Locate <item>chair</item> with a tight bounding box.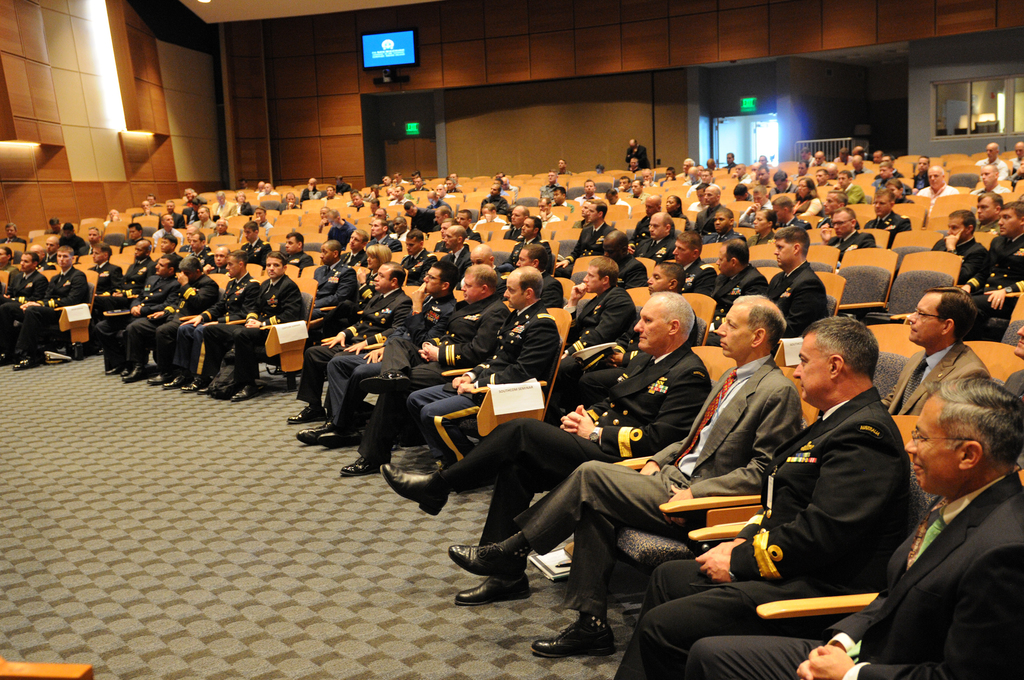
BBox(628, 284, 655, 329).
